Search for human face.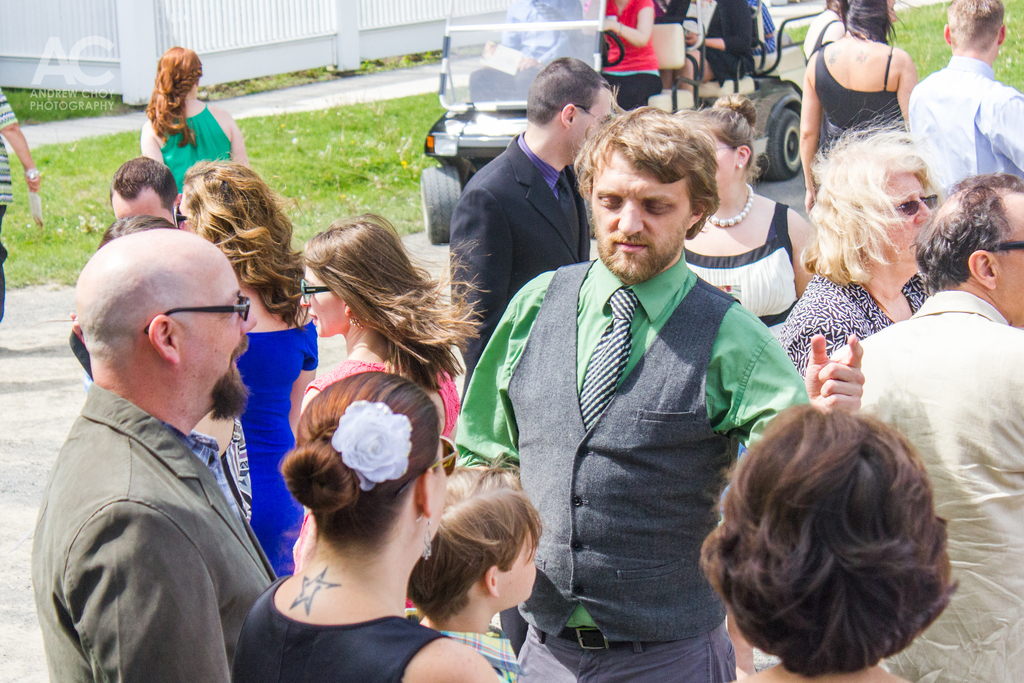
Found at select_region(299, 262, 346, 341).
